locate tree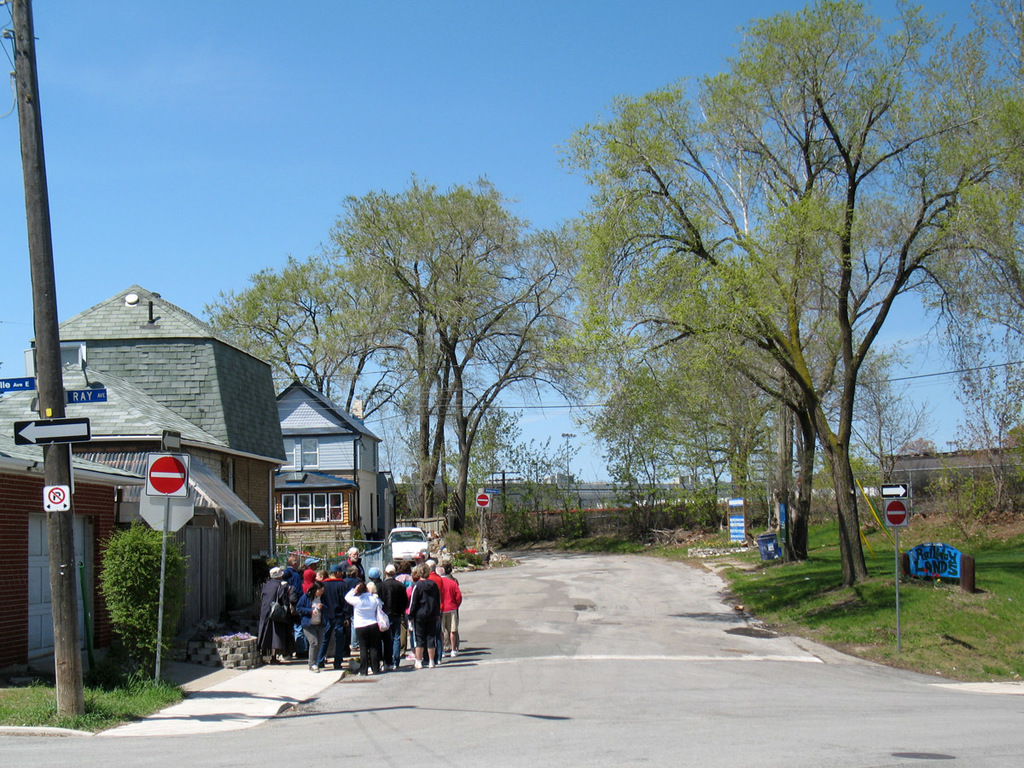
(207, 253, 411, 416)
